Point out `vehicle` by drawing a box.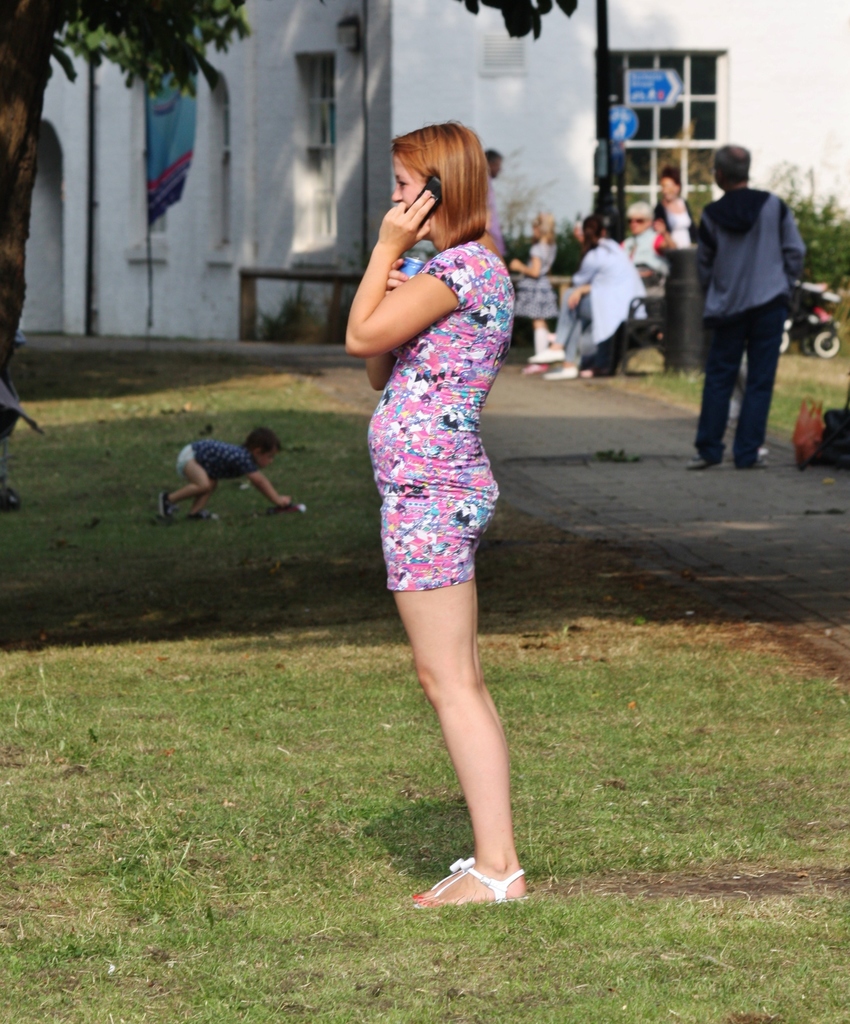
{"x1": 770, "y1": 248, "x2": 839, "y2": 374}.
